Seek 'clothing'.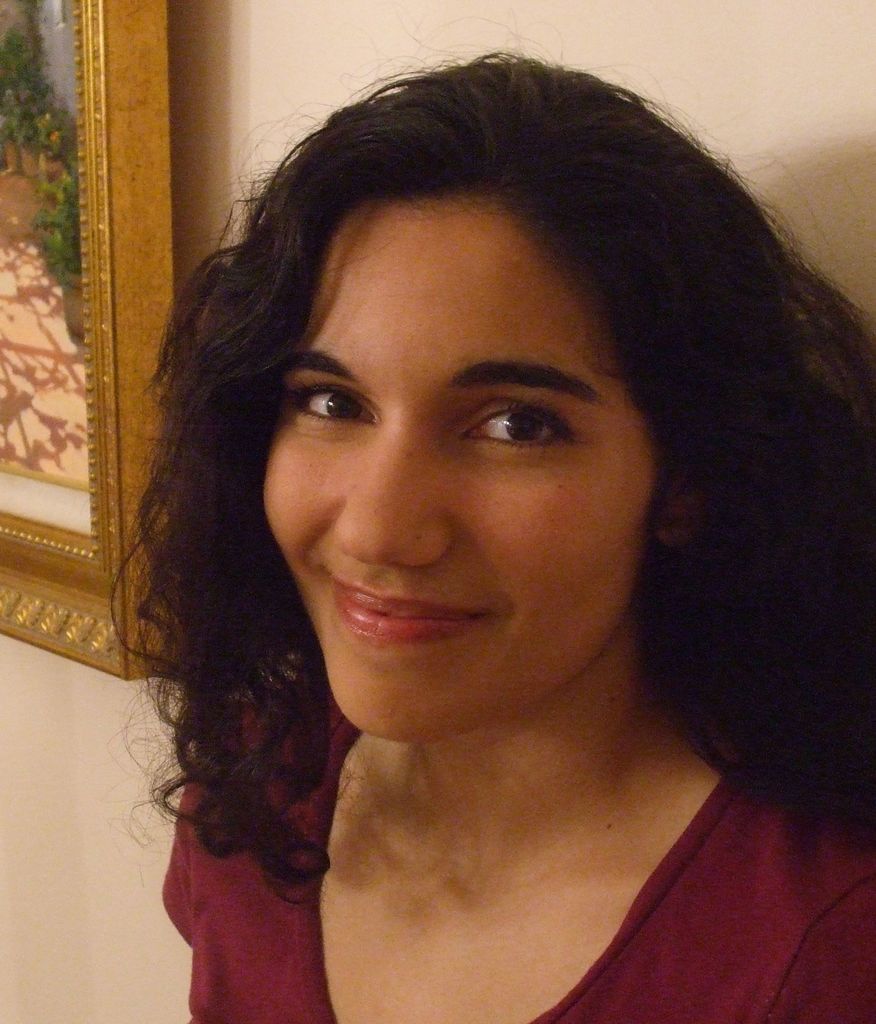
x1=205, y1=643, x2=810, y2=1017.
